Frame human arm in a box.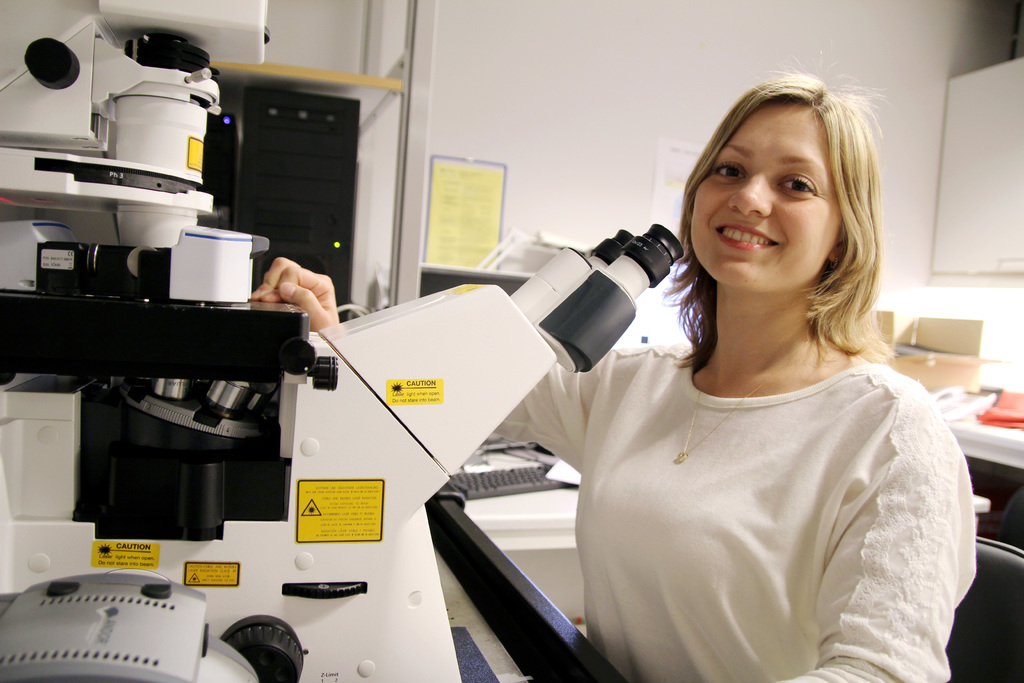
rect(250, 257, 649, 477).
